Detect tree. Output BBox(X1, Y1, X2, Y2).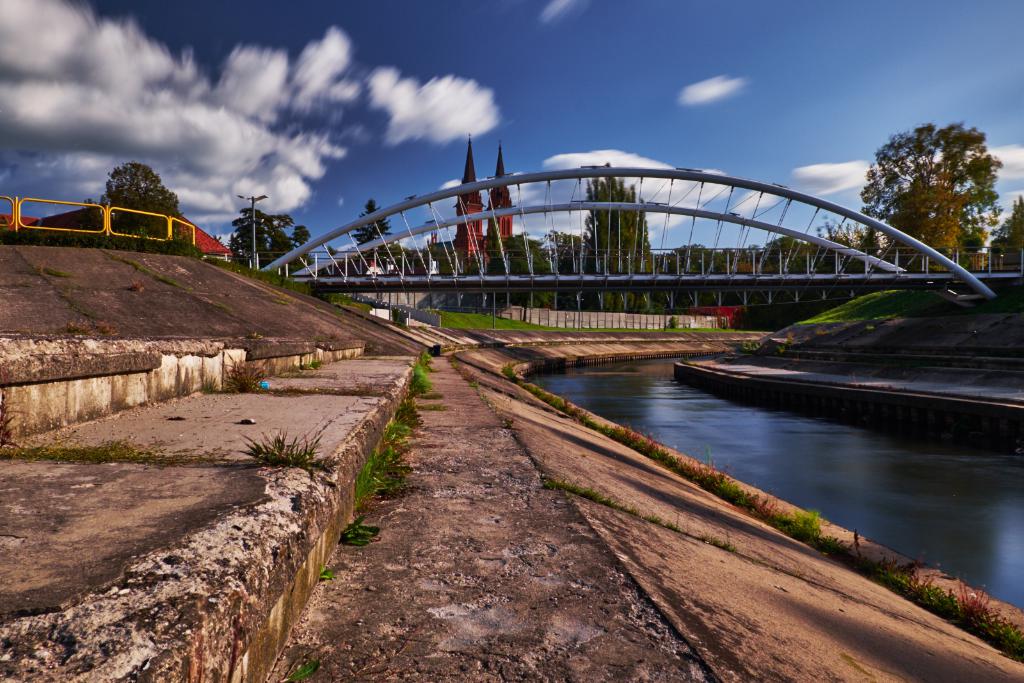
BBox(859, 113, 998, 265).
